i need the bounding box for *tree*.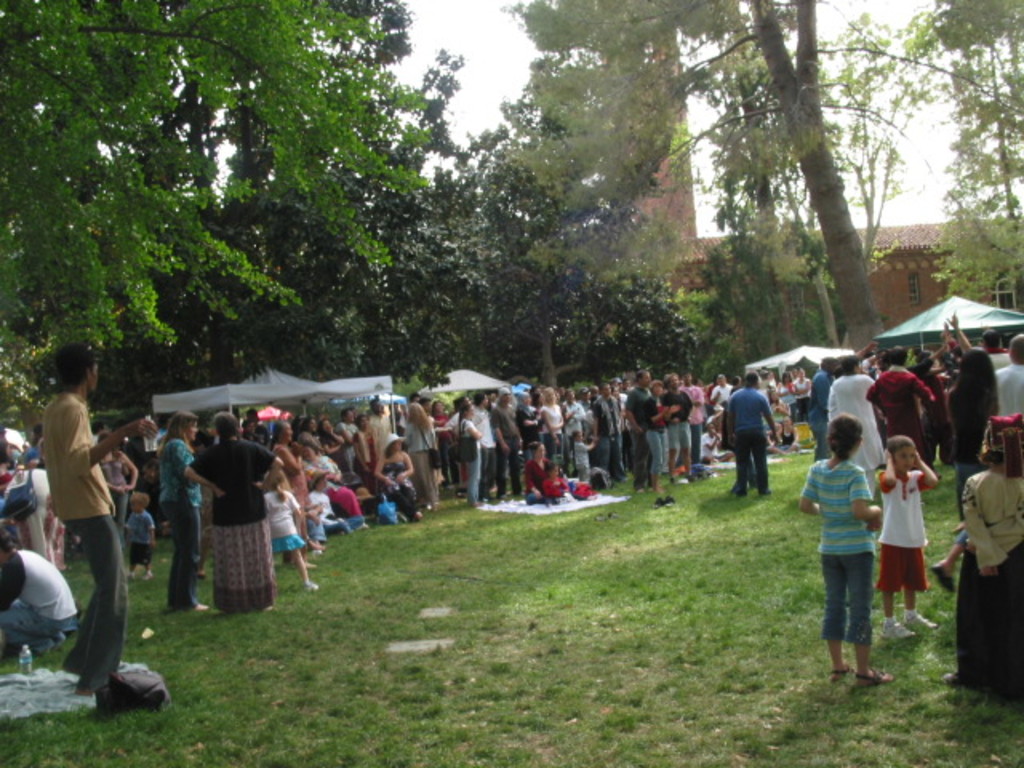
Here it is: left=0, top=0, right=419, bottom=347.
